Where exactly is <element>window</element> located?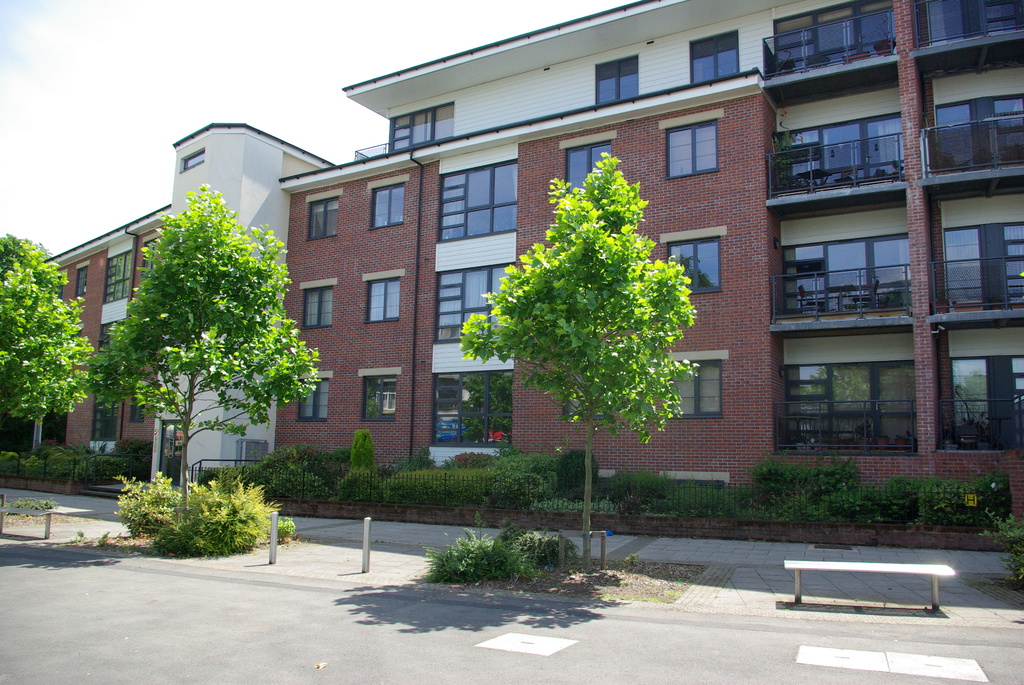
Its bounding box is [178,148,207,173].
